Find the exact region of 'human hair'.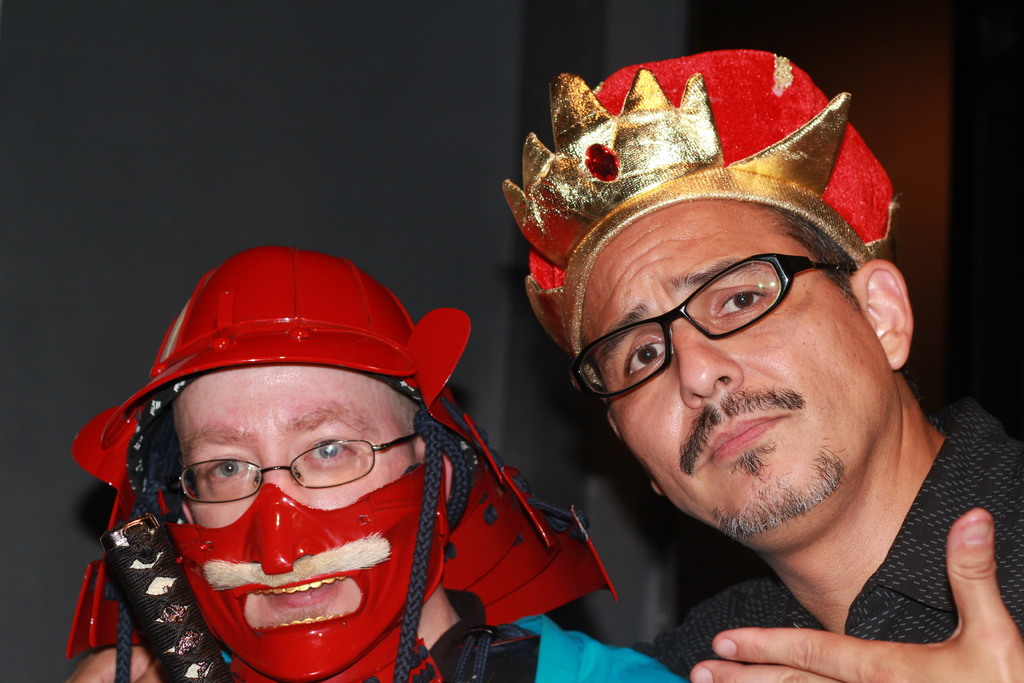
Exact region: 776, 209, 855, 296.
